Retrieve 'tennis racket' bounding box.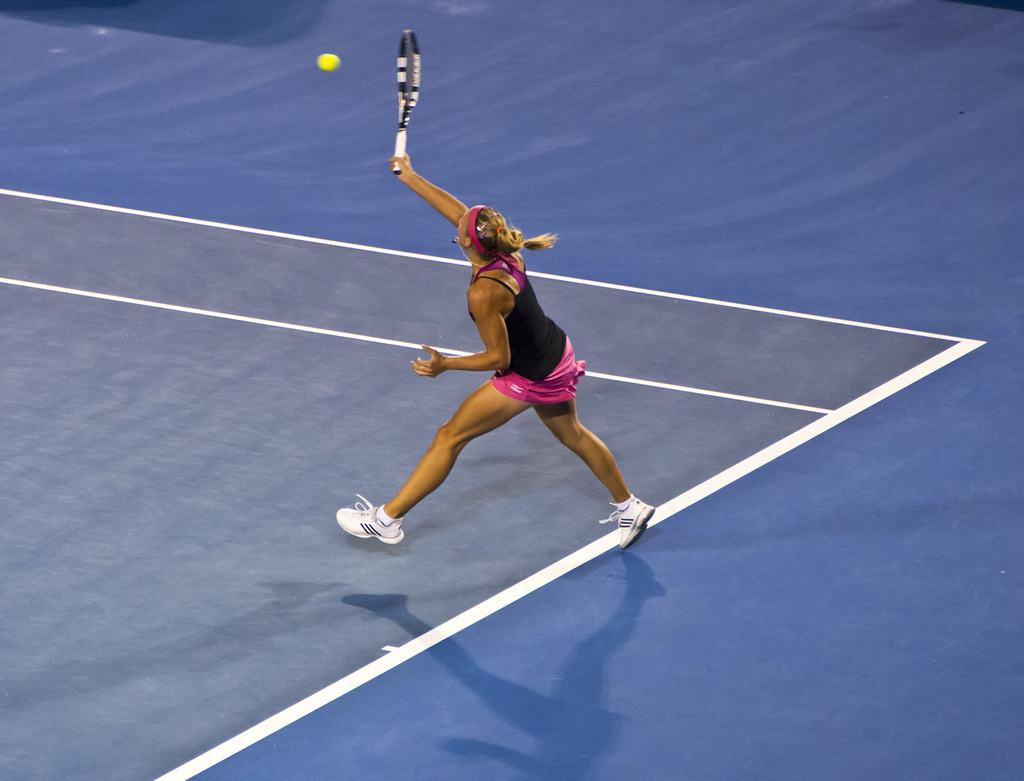
Bounding box: x1=391 y1=27 x2=421 y2=175.
